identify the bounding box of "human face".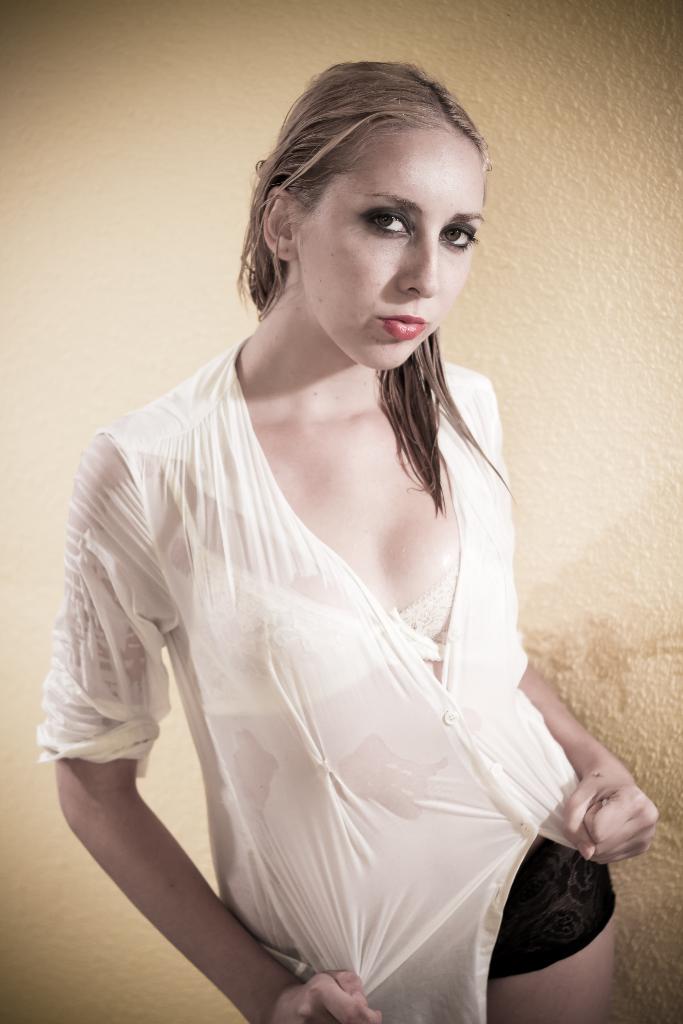
[x1=300, y1=132, x2=484, y2=371].
